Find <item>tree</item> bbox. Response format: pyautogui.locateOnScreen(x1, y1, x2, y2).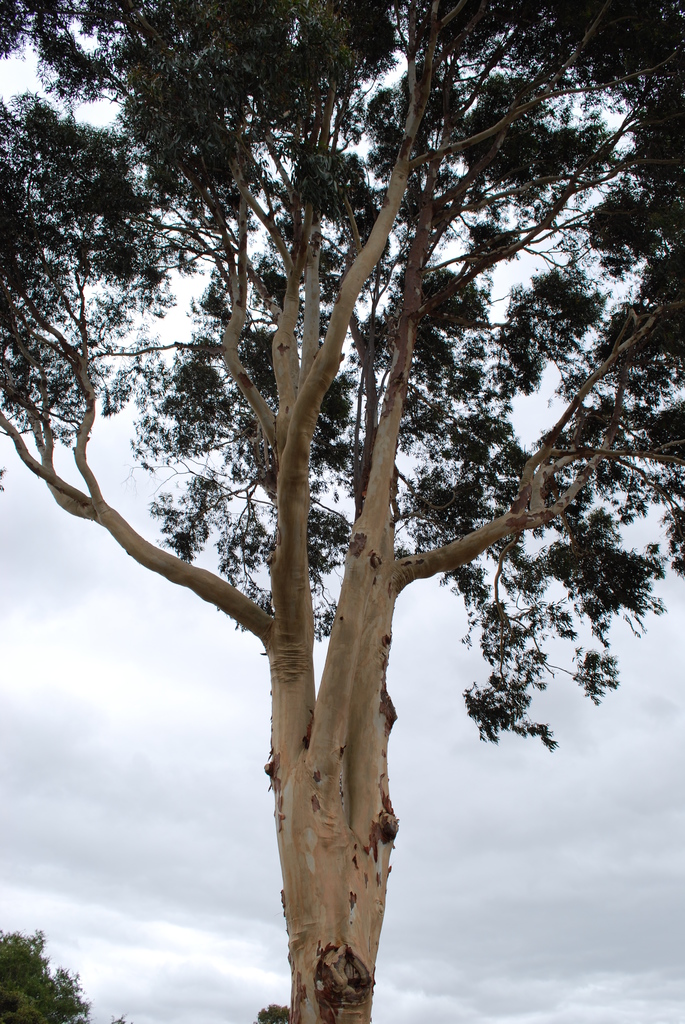
pyautogui.locateOnScreen(24, 6, 646, 993).
